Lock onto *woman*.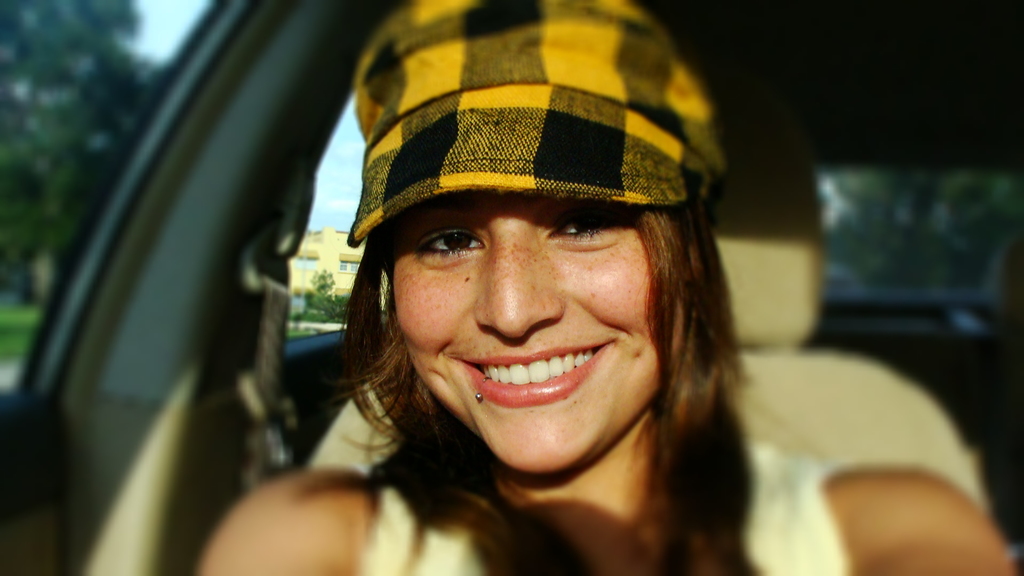
Locked: [193, 5, 1022, 575].
